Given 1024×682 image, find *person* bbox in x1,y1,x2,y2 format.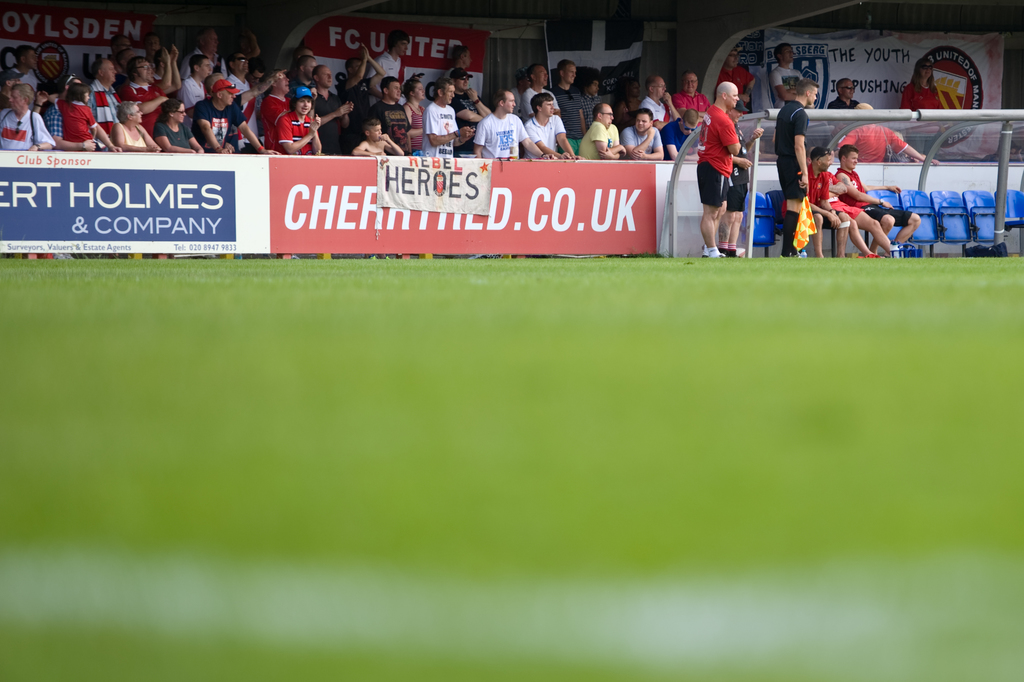
833,144,924,254.
